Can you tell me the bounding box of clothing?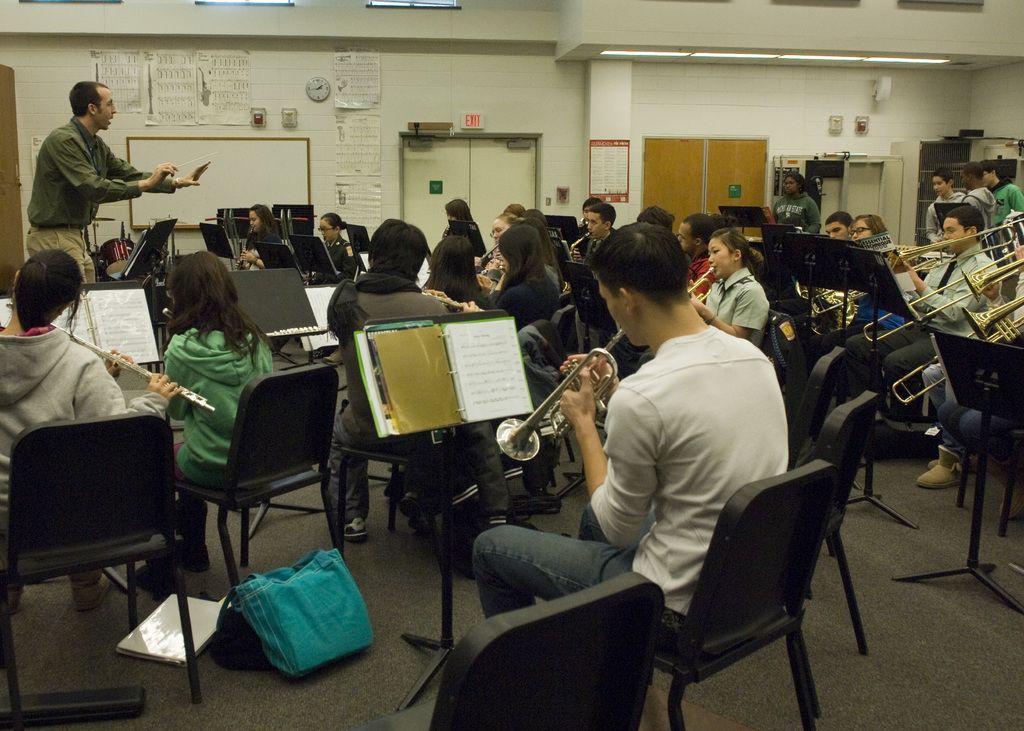
box(472, 323, 788, 621).
